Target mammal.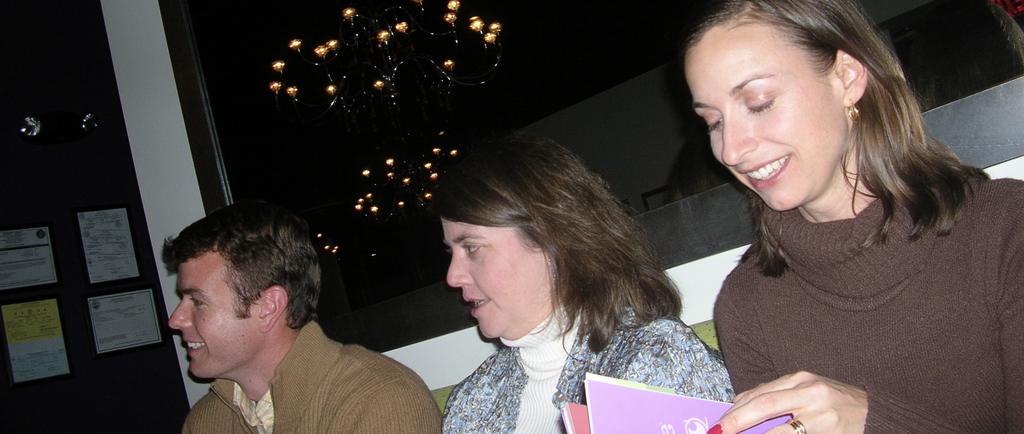
Target region: detection(428, 136, 732, 433).
